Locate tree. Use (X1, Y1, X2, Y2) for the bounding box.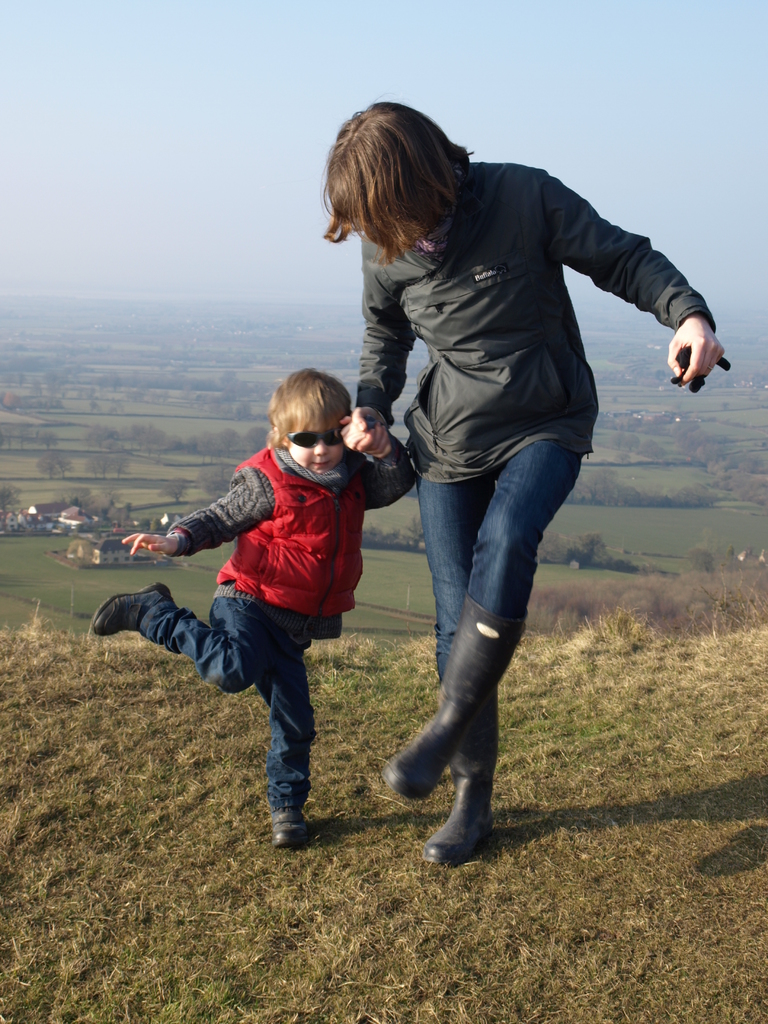
(653, 367, 668, 380).
